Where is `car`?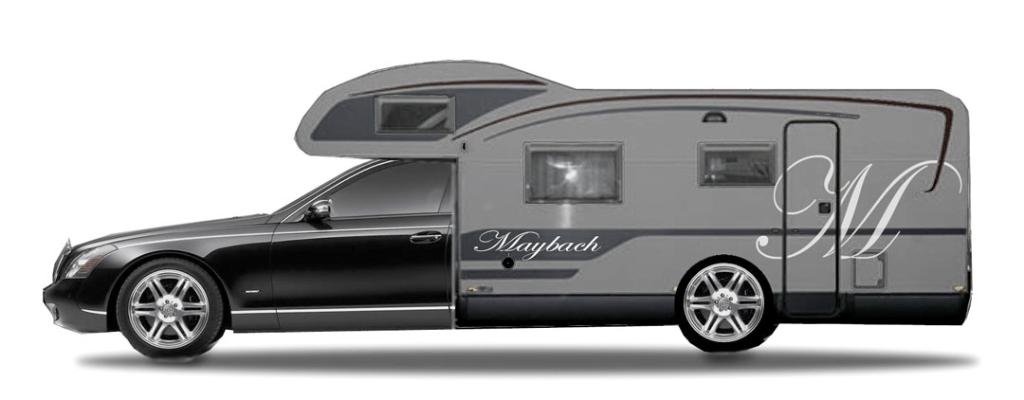
locate(30, 54, 973, 362).
